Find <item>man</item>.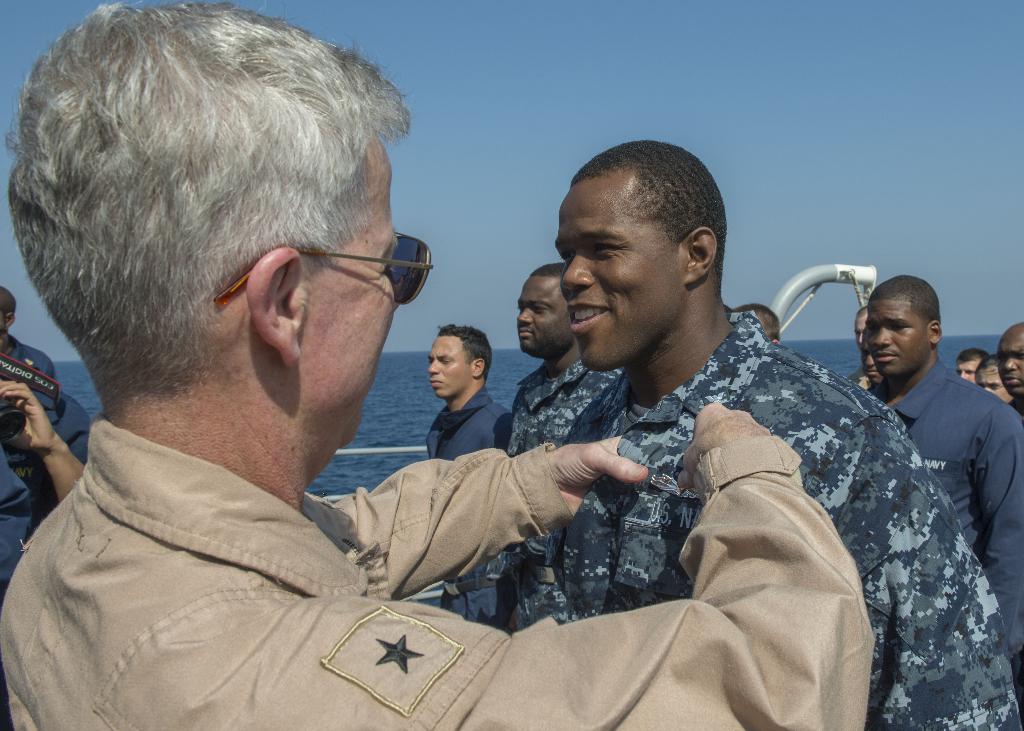
0 349 94 588.
